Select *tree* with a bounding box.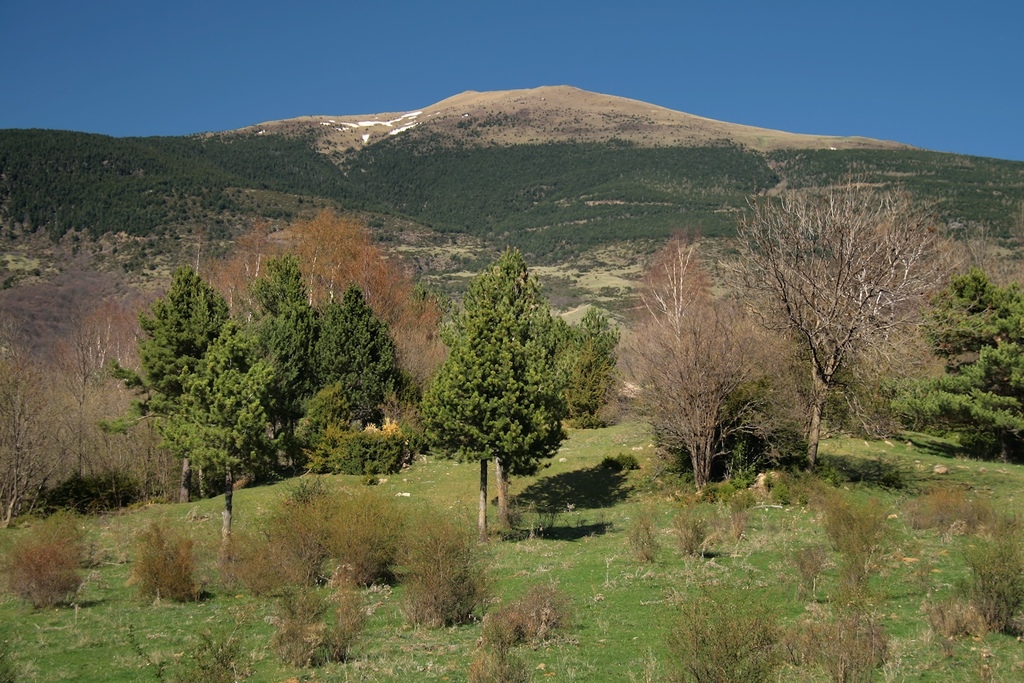
412:241:572:545.
